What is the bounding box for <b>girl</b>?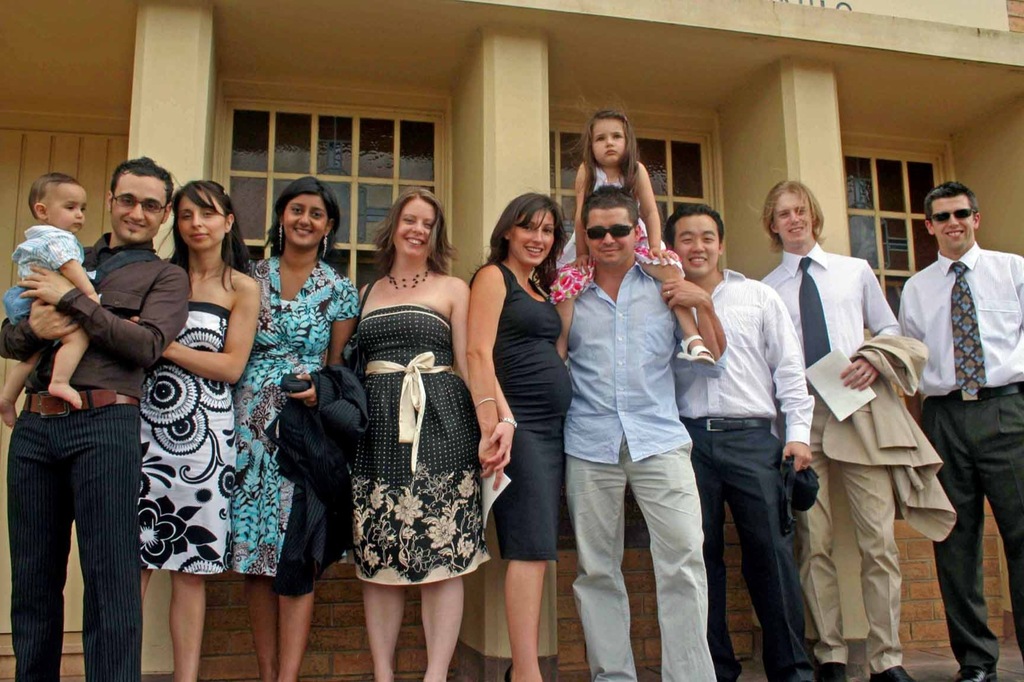
left=349, top=189, right=484, bottom=681.
